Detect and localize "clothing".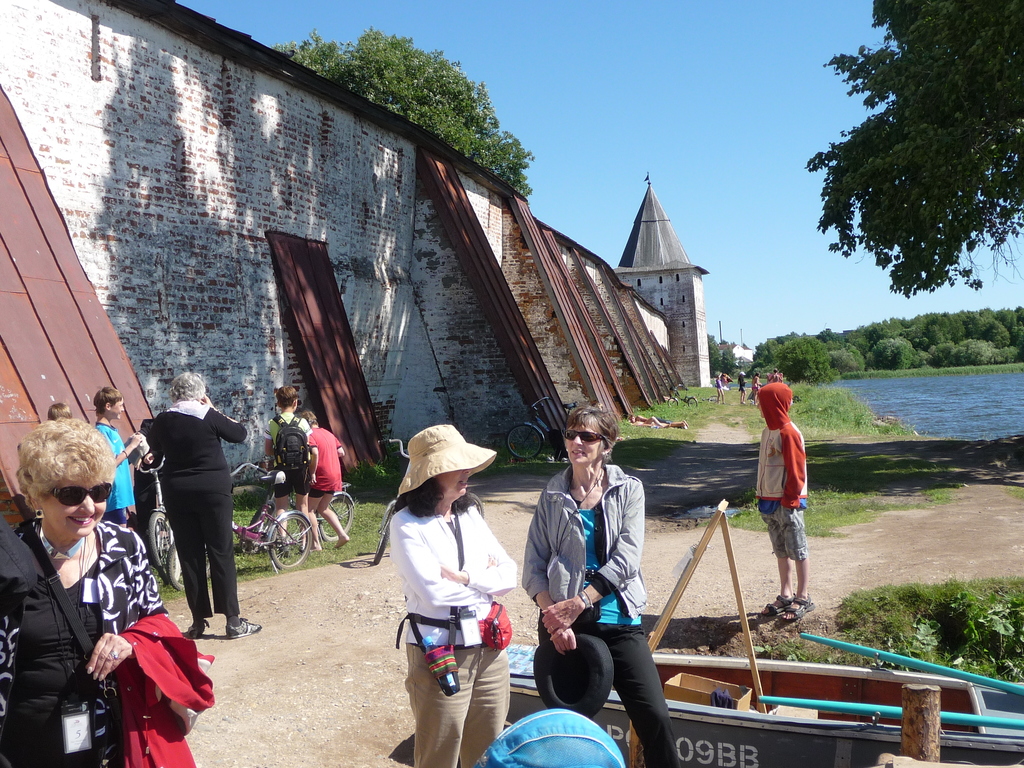
Localized at bbox=(748, 380, 758, 390).
